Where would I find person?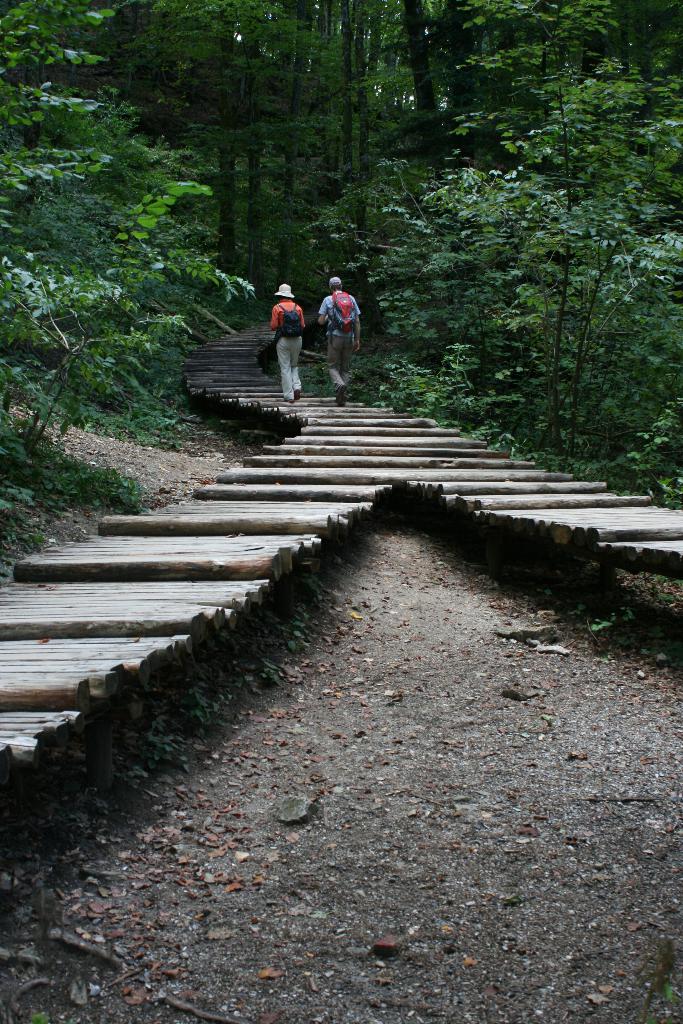
At [318,262,365,383].
